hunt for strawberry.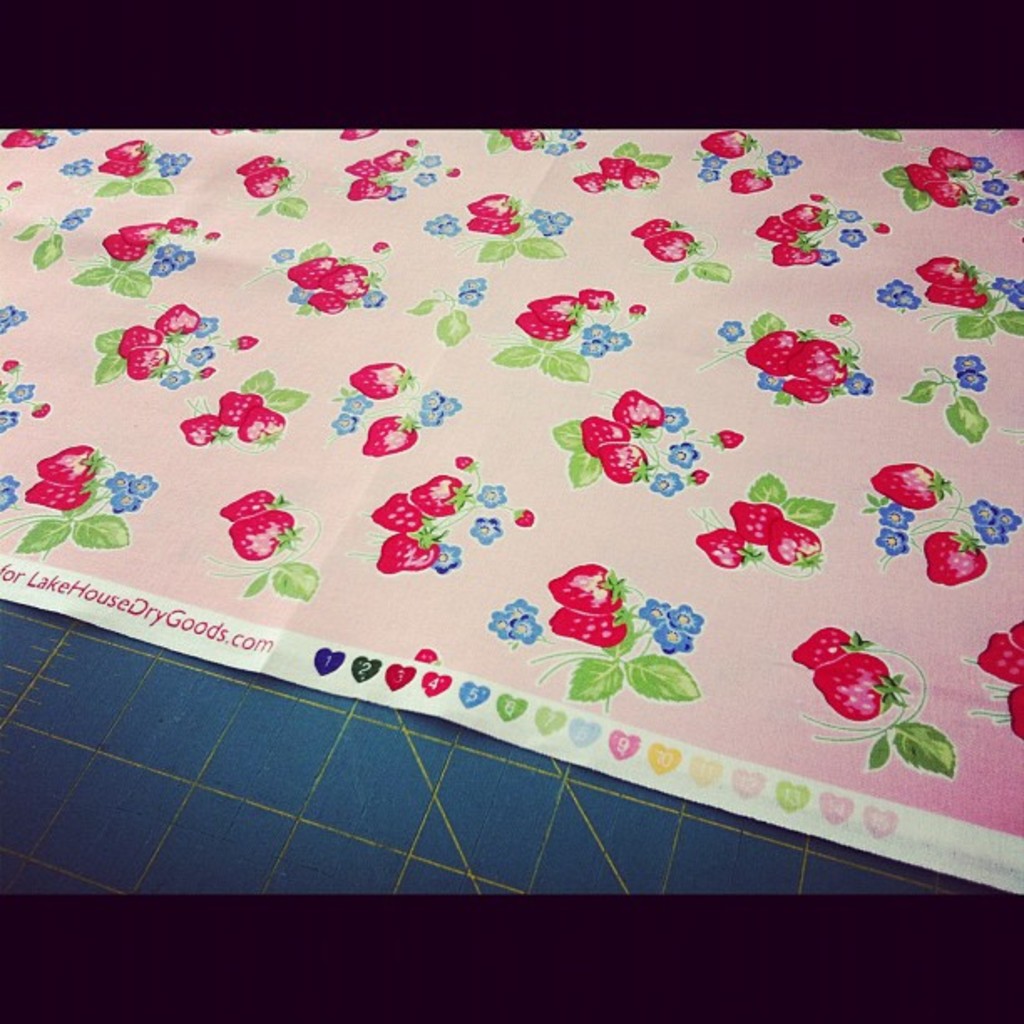
Hunted down at <region>1004, 678, 1022, 740</region>.
